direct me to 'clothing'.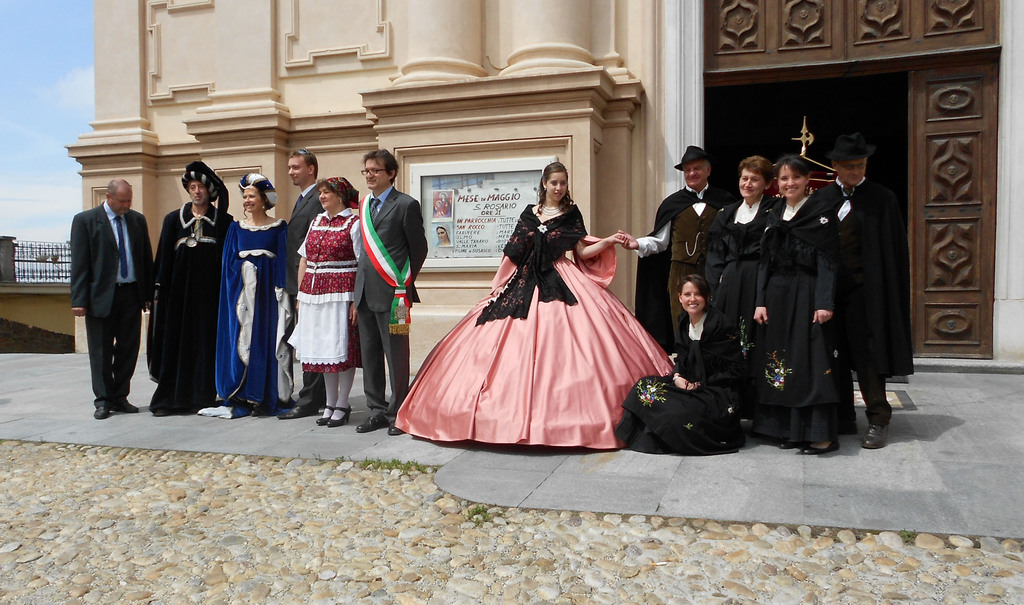
Direction: BBox(353, 191, 431, 416).
